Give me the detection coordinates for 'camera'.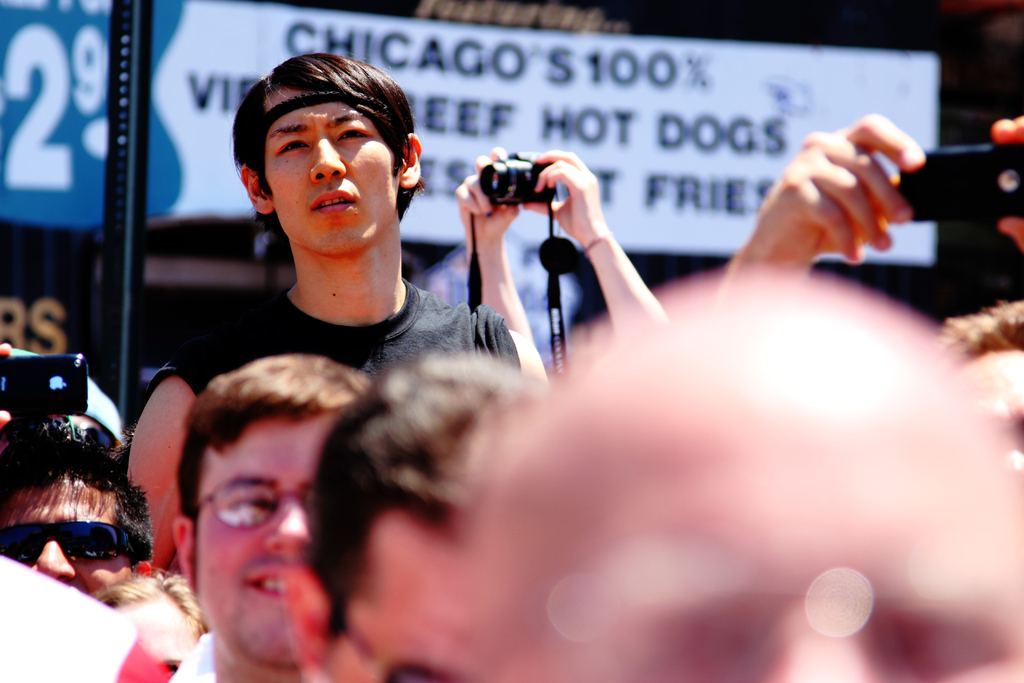
select_region(896, 138, 1023, 226).
